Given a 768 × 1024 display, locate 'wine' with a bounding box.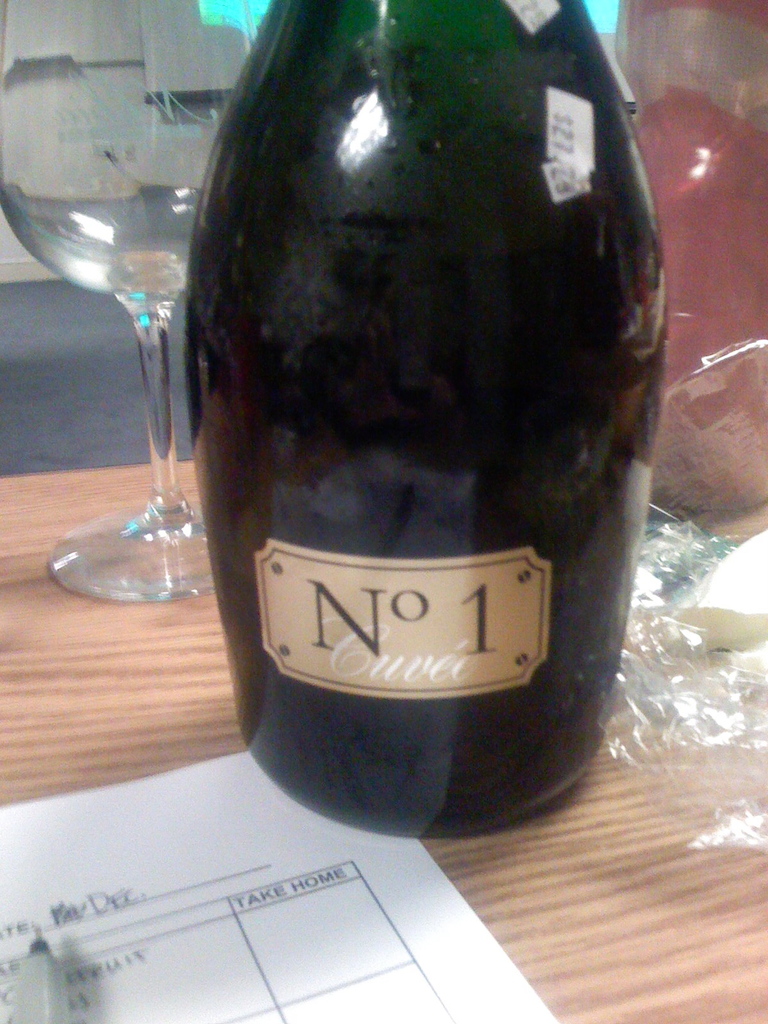
Located: 187 3 672 837.
